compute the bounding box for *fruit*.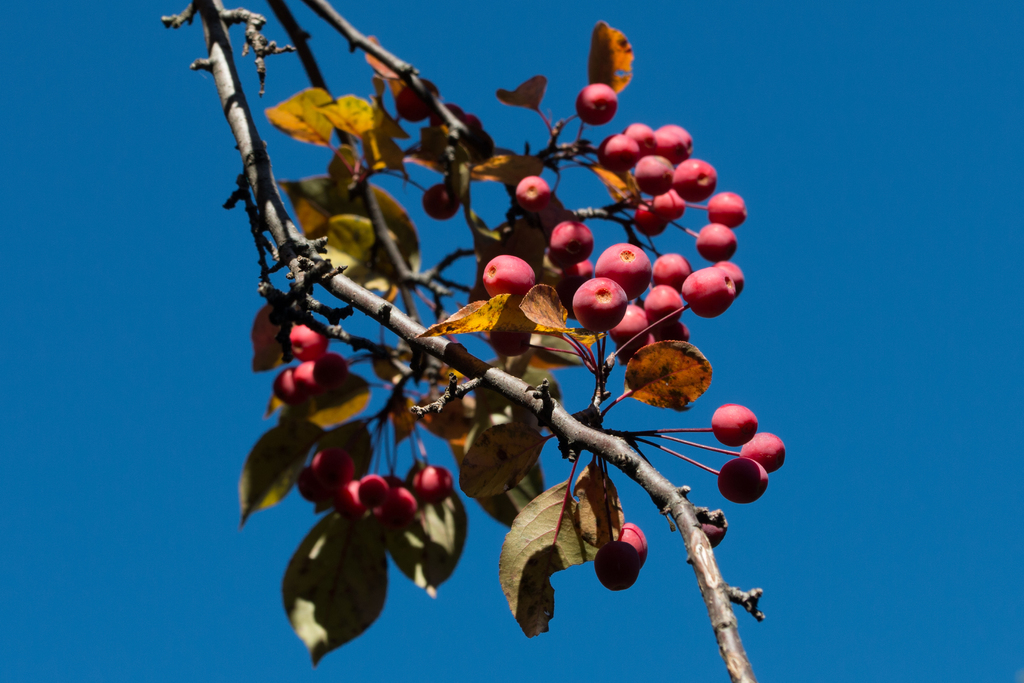
{"left": 616, "top": 522, "right": 649, "bottom": 566}.
